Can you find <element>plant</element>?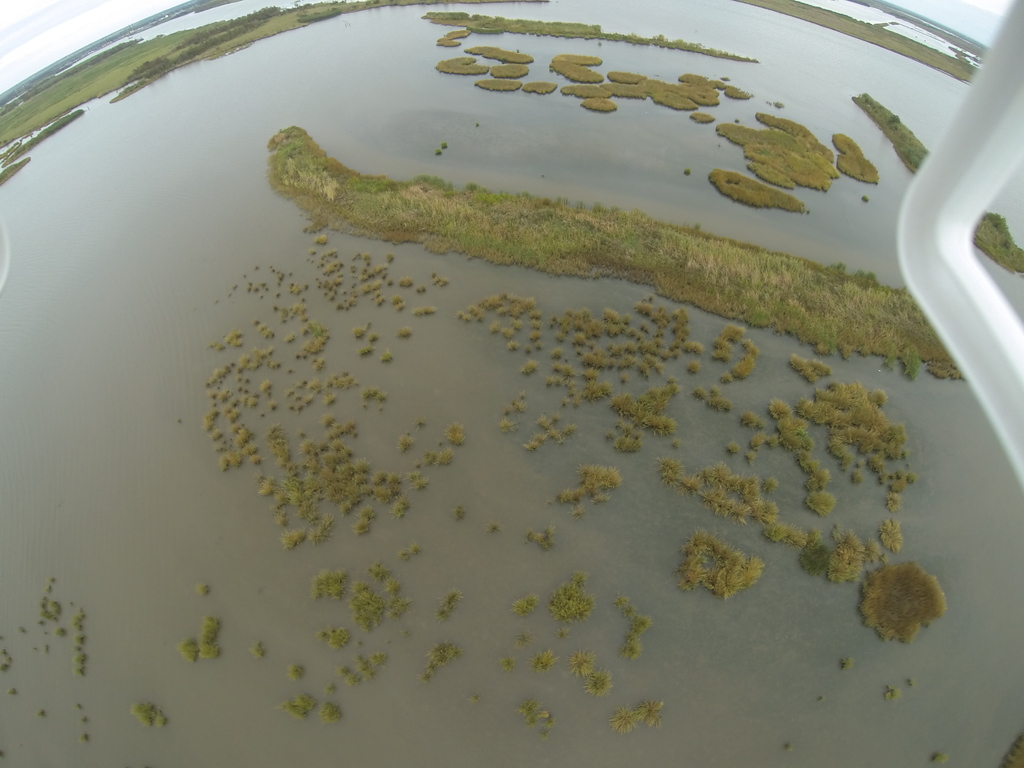
Yes, bounding box: {"left": 524, "top": 520, "right": 552, "bottom": 549}.
